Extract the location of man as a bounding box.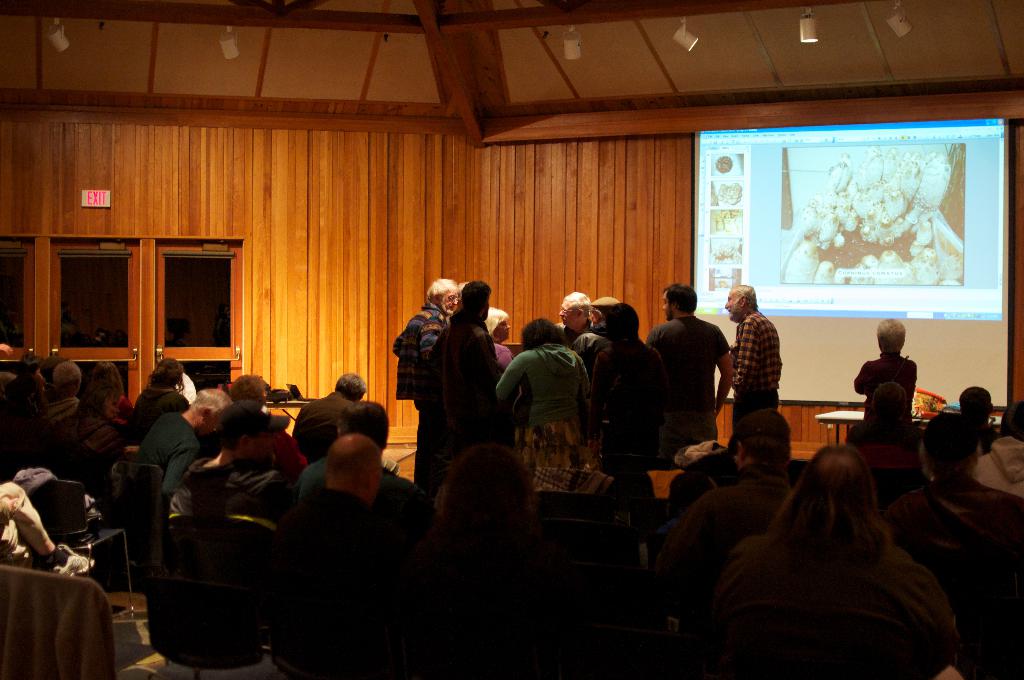
(left=66, top=359, right=132, bottom=469).
